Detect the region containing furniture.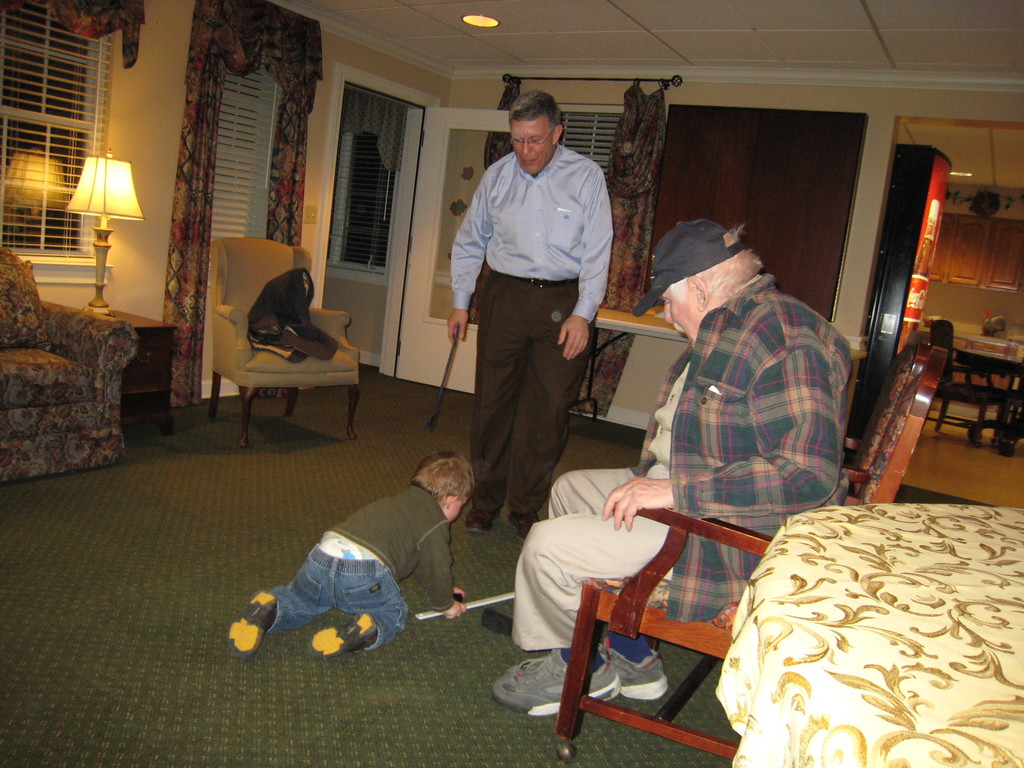
(552, 343, 948, 758).
